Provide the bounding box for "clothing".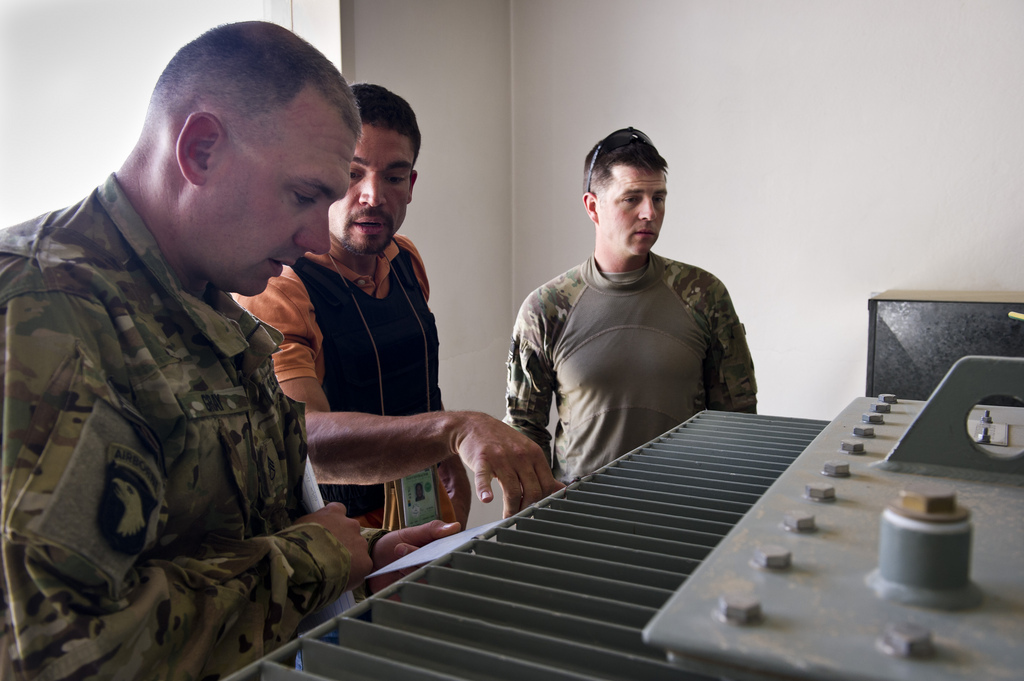
rect(503, 255, 759, 488).
